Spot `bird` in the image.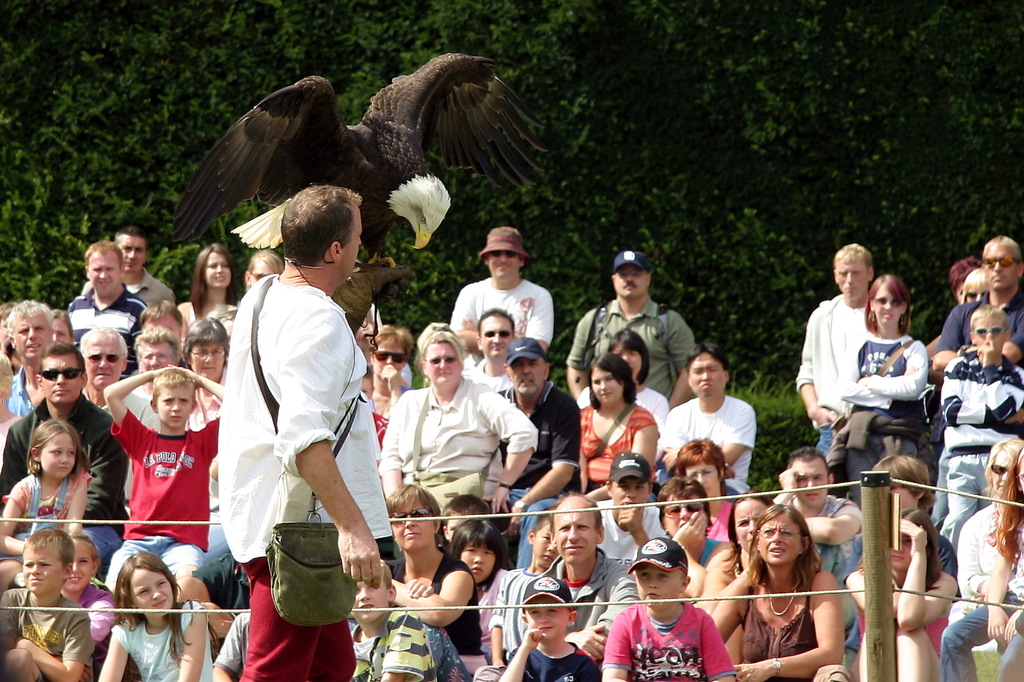
`bird` found at bbox(168, 50, 548, 295).
